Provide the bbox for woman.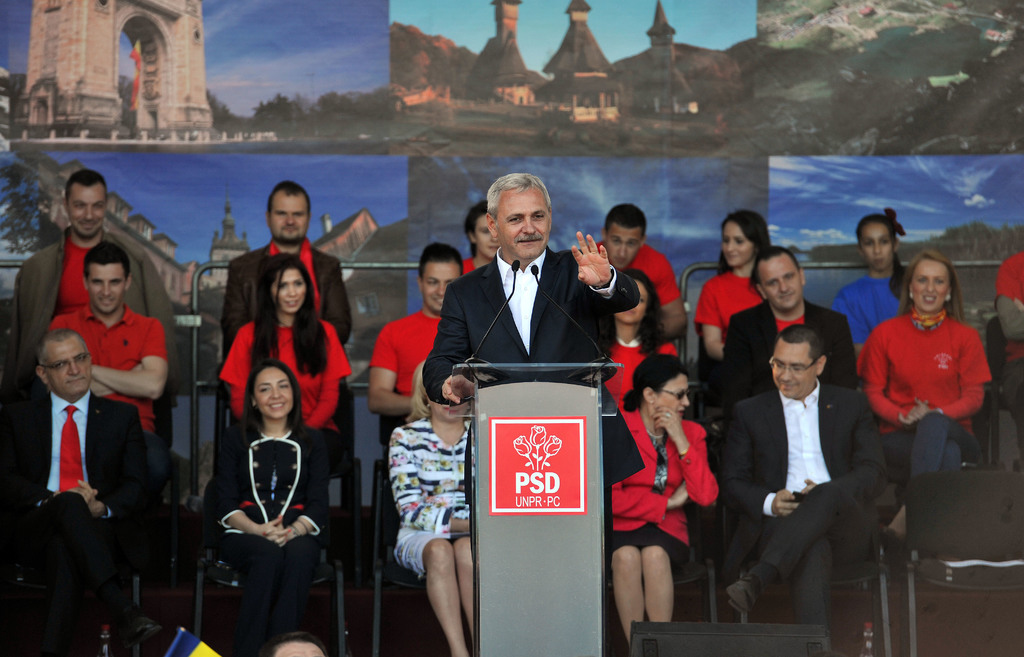
(606, 348, 724, 653).
